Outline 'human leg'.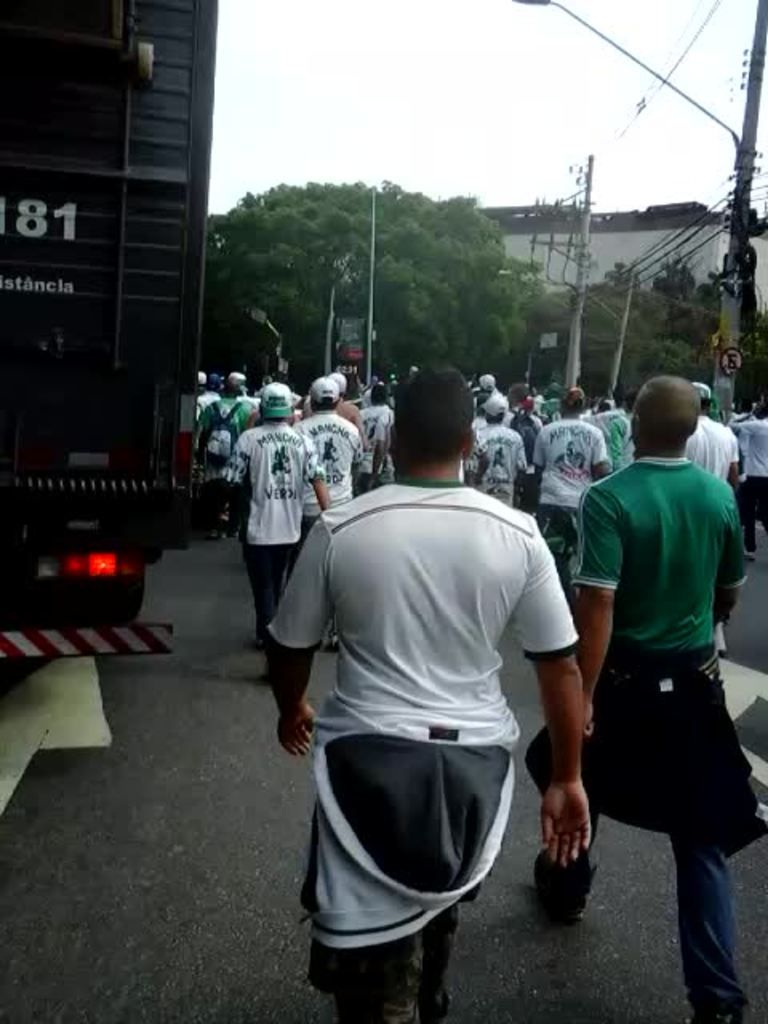
Outline: [246, 525, 277, 643].
